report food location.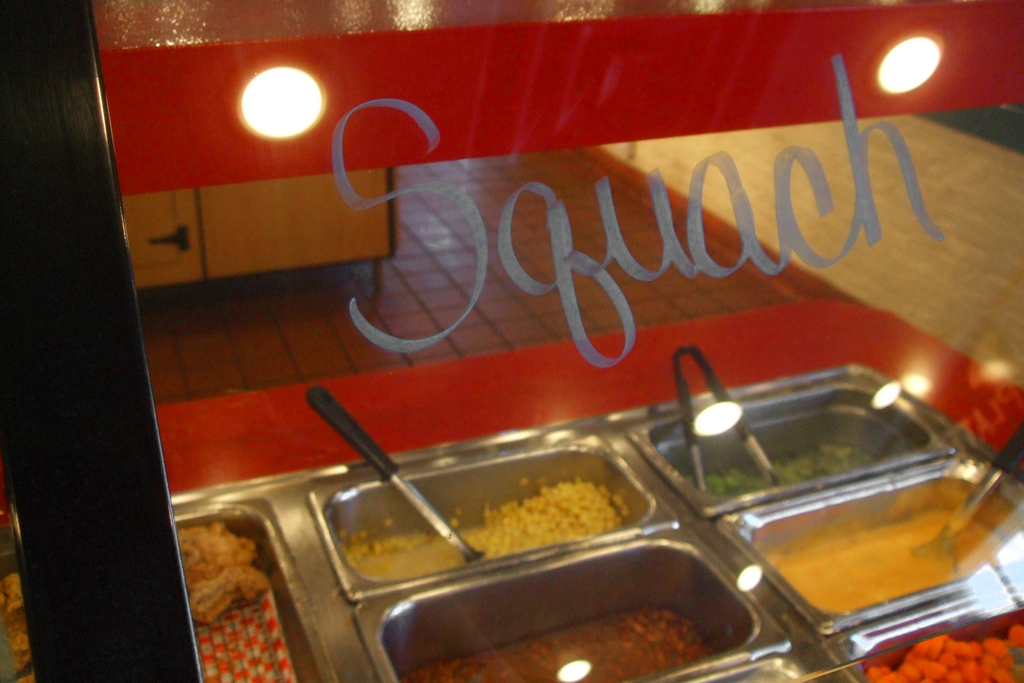
Report: select_region(764, 507, 1007, 615).
